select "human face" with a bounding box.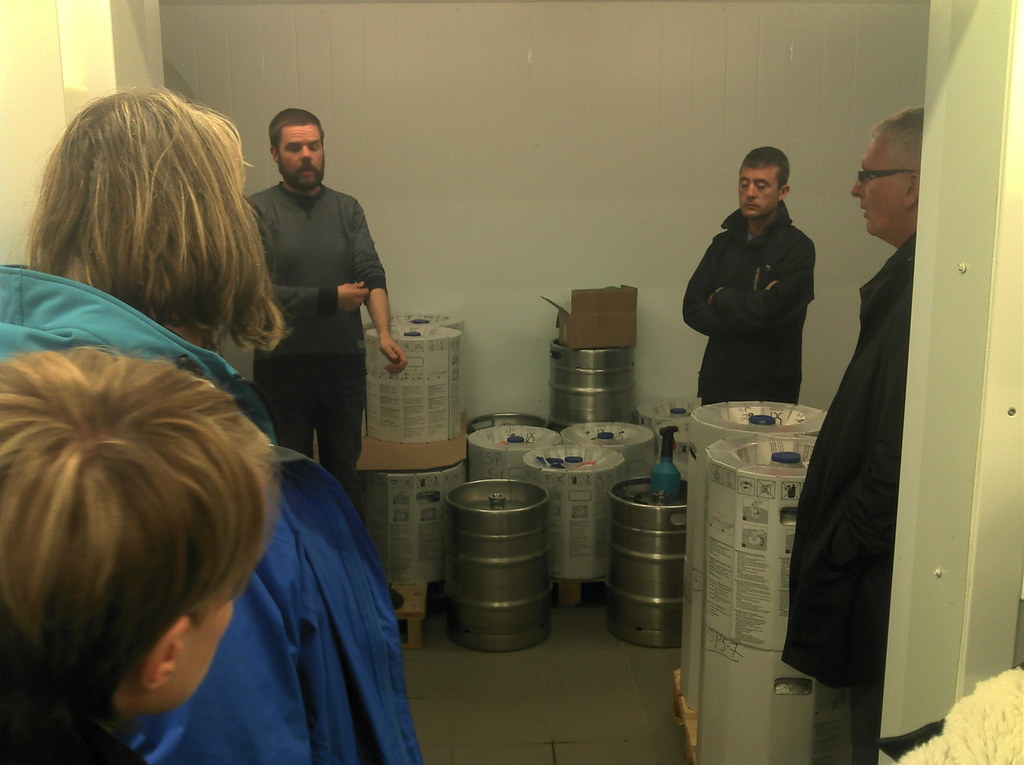
739:165:780:216.
